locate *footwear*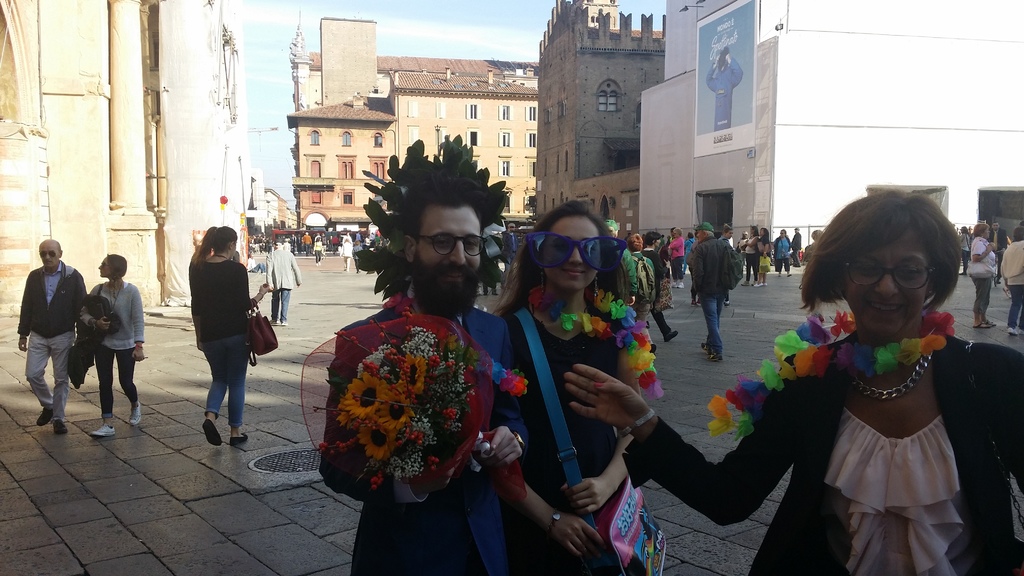
locate(677, 281, 682, 287)
